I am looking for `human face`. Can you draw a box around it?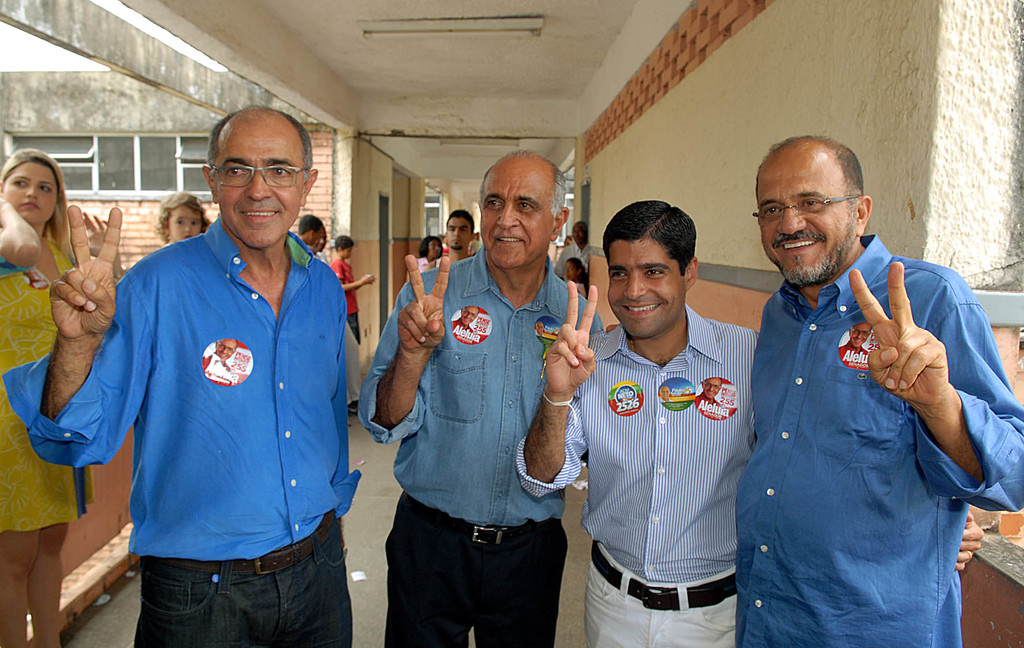
Sure, the bounding box is bbox(218, 128, 301, 249).
